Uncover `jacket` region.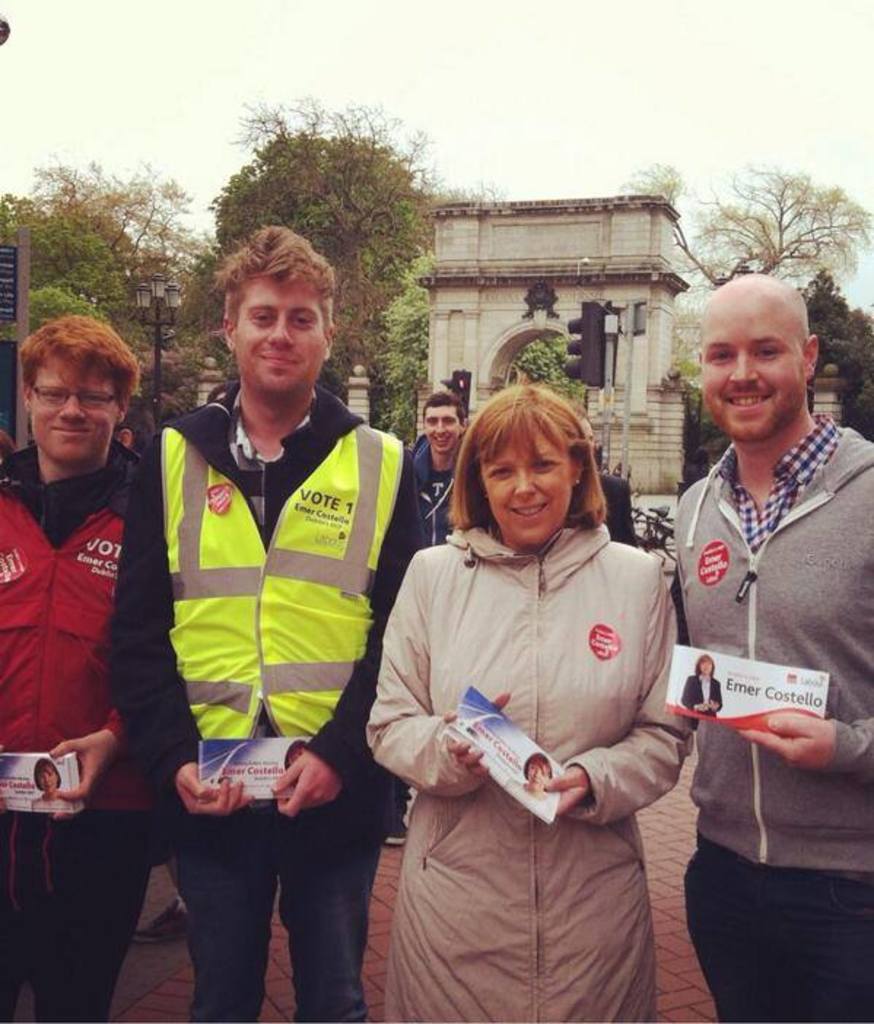
Uncovered: <box>667,424,873,878</box>.
